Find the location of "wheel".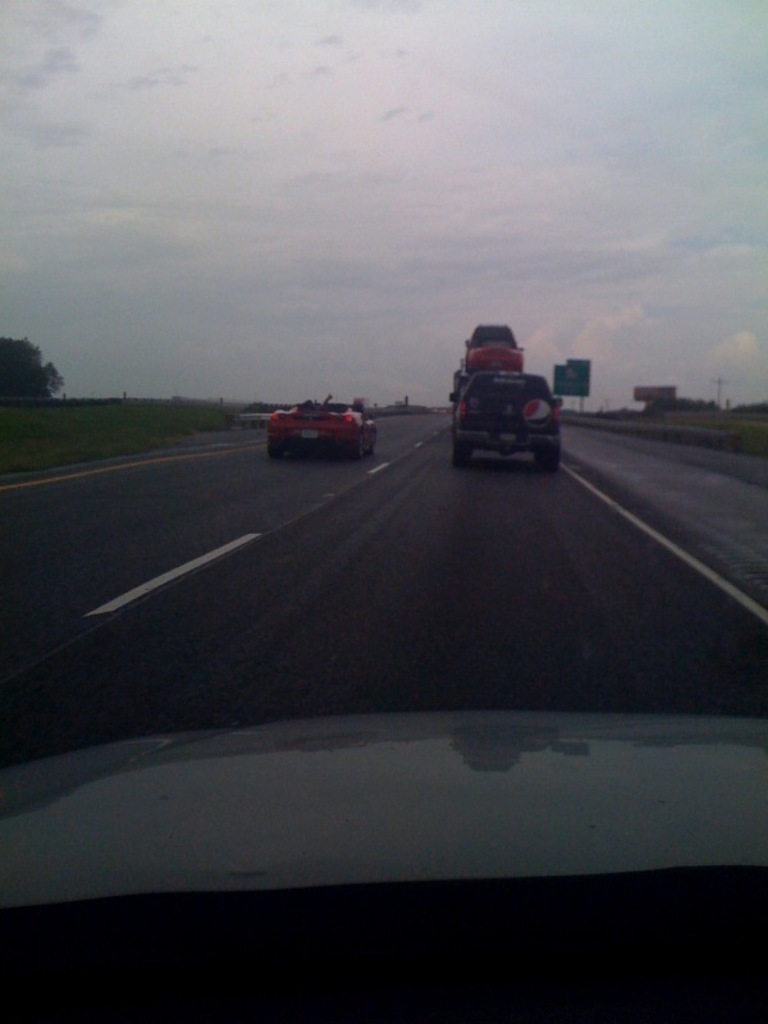
Location: {"left": 265, "top": 438, "right": 282, "bottom": 457}.
